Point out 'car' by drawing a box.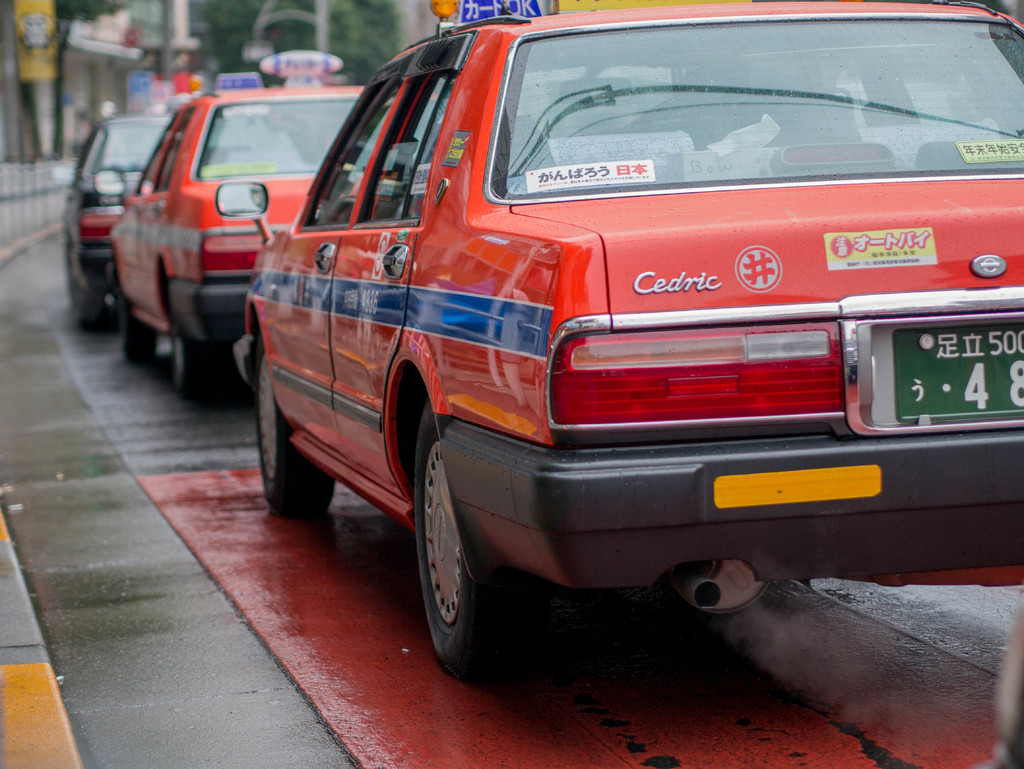
[93, 48, 439, 396].
